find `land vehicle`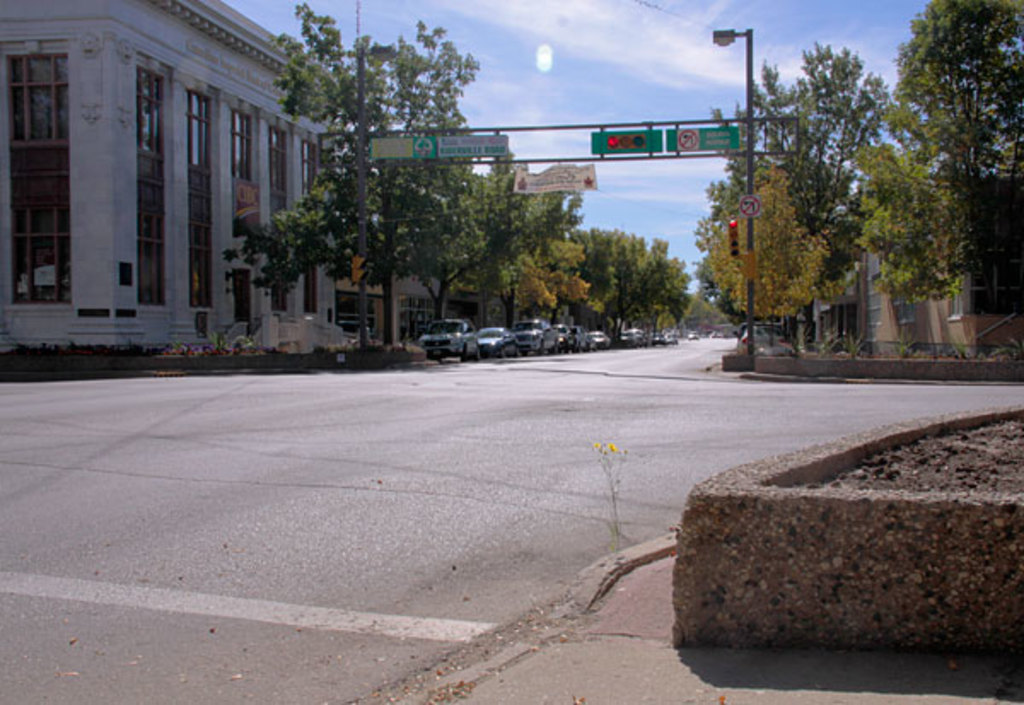
x1=684 y1=324 x2=705 y2=343
